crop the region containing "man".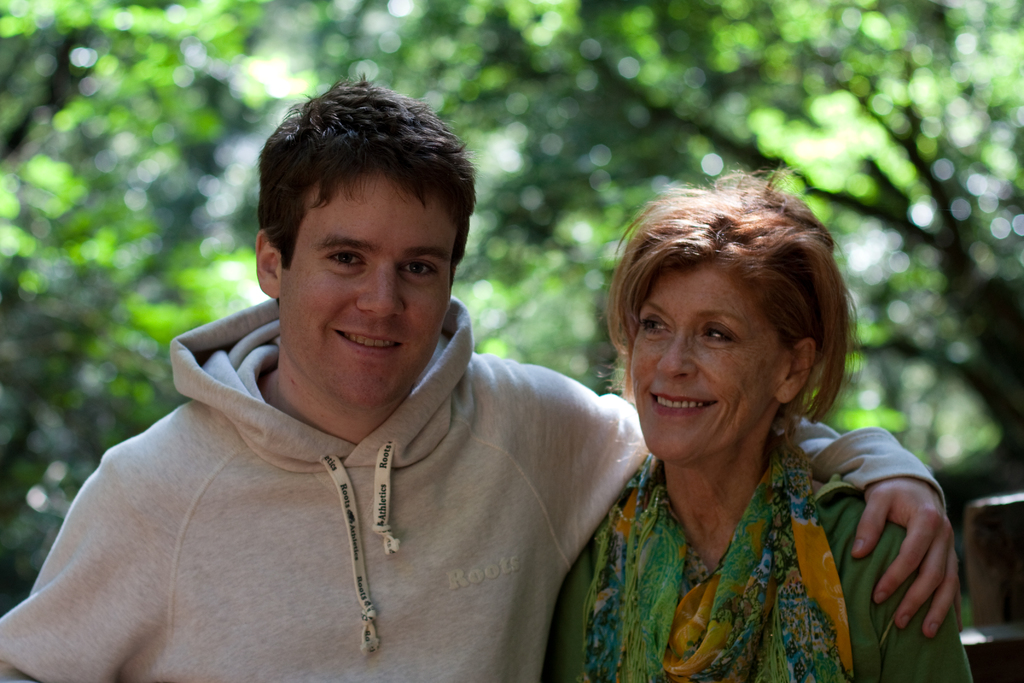
Crop region: rect(0, 67, 957, 682).
